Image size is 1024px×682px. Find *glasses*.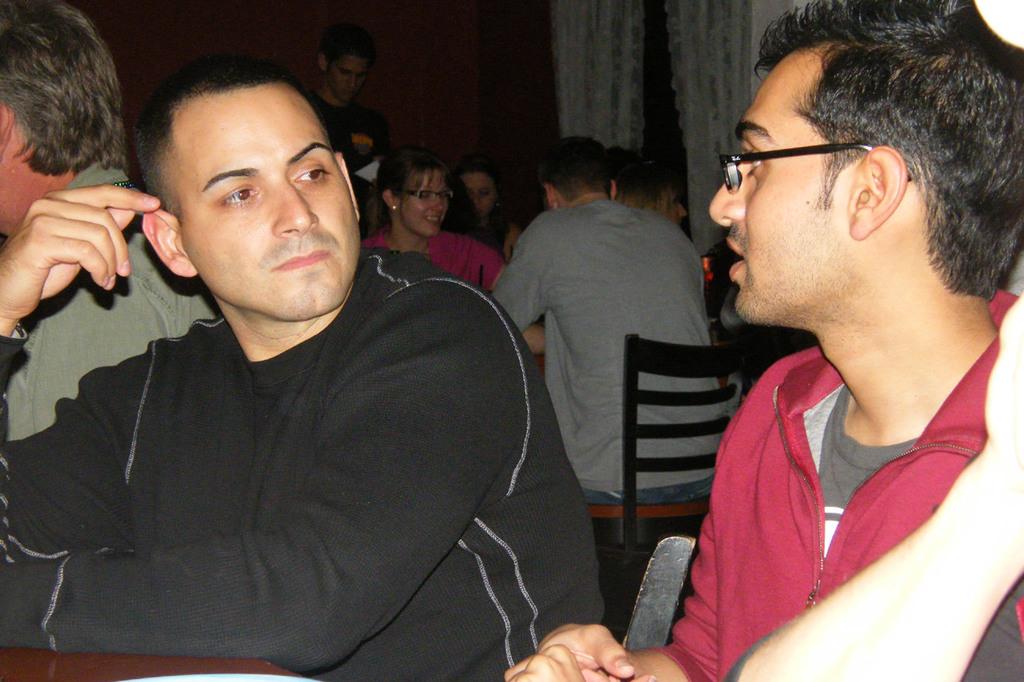
(x1=405, y1=187, x2=456, y2=205).
